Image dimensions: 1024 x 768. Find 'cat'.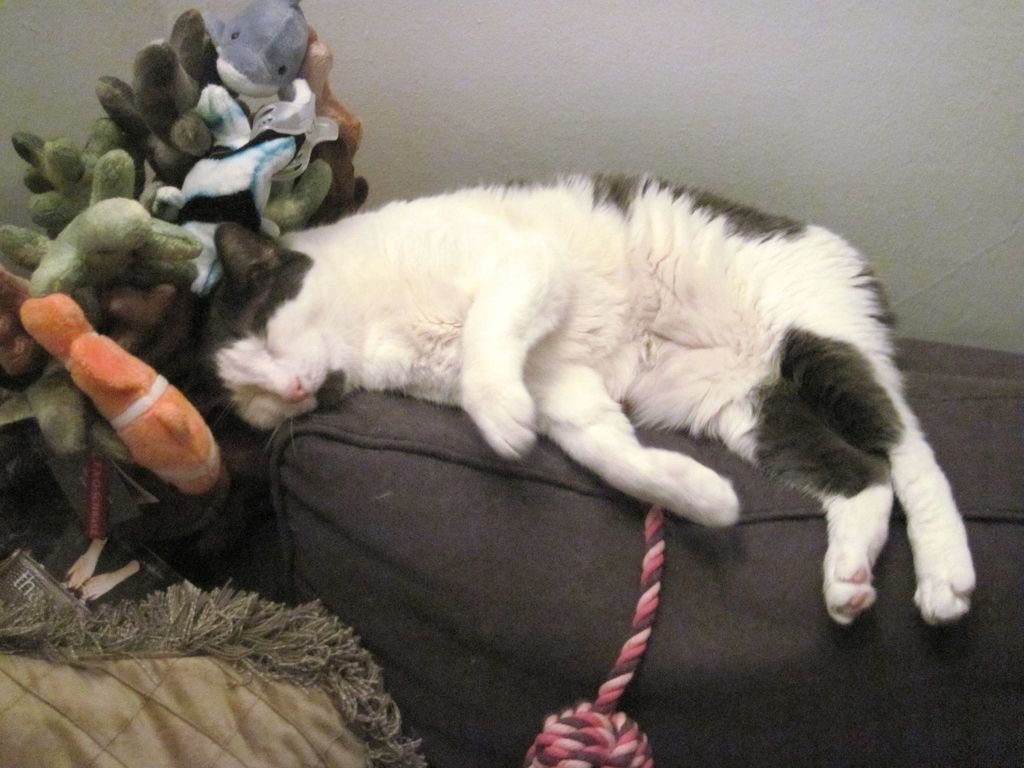
left=193, top=164, right=984, bottom=626.
